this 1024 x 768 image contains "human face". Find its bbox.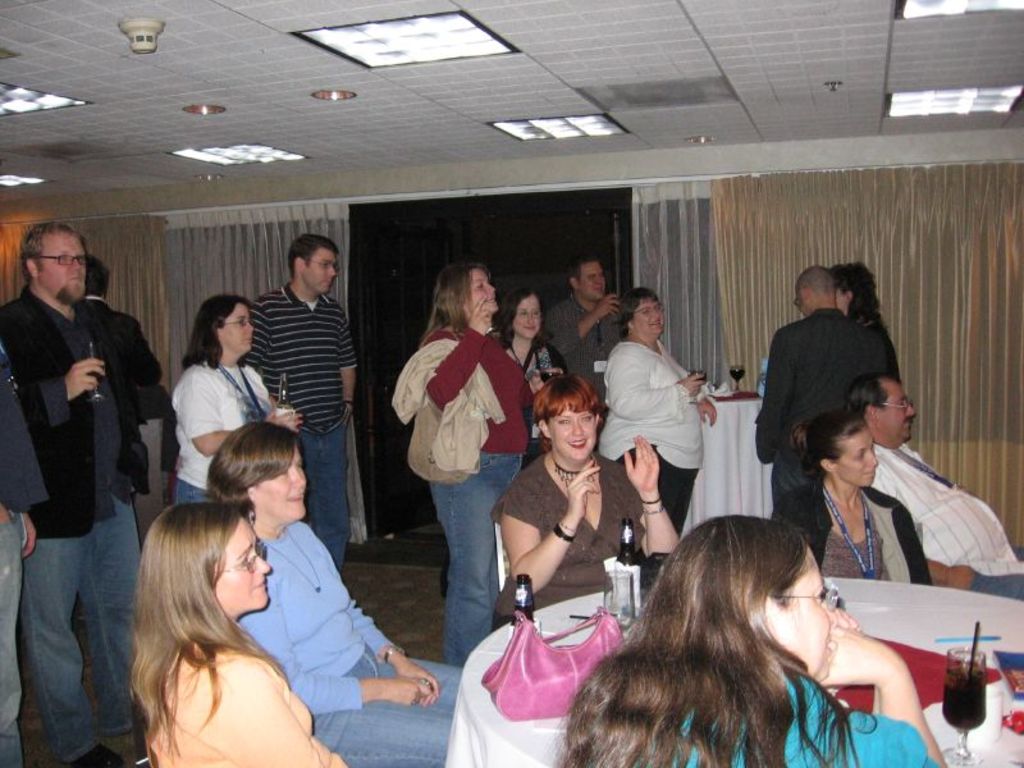
pyautogui.locateOnScreen(636, 296, 662, 333).
